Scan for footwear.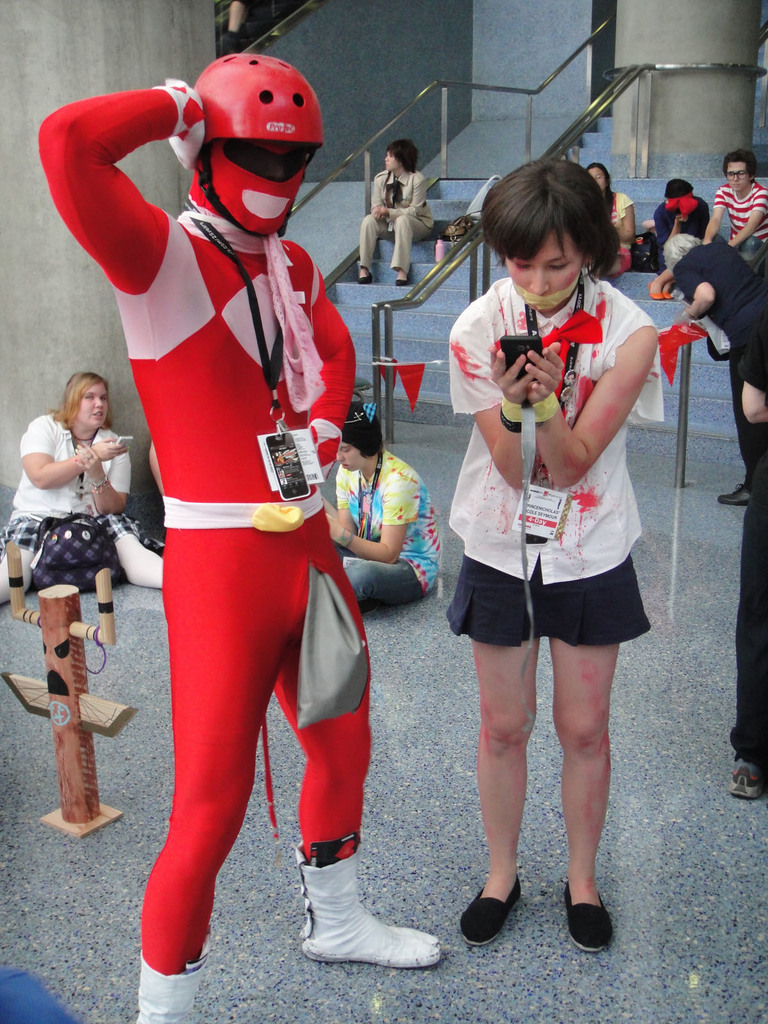
Scan result: bbox(394, 275, 408, 289).
